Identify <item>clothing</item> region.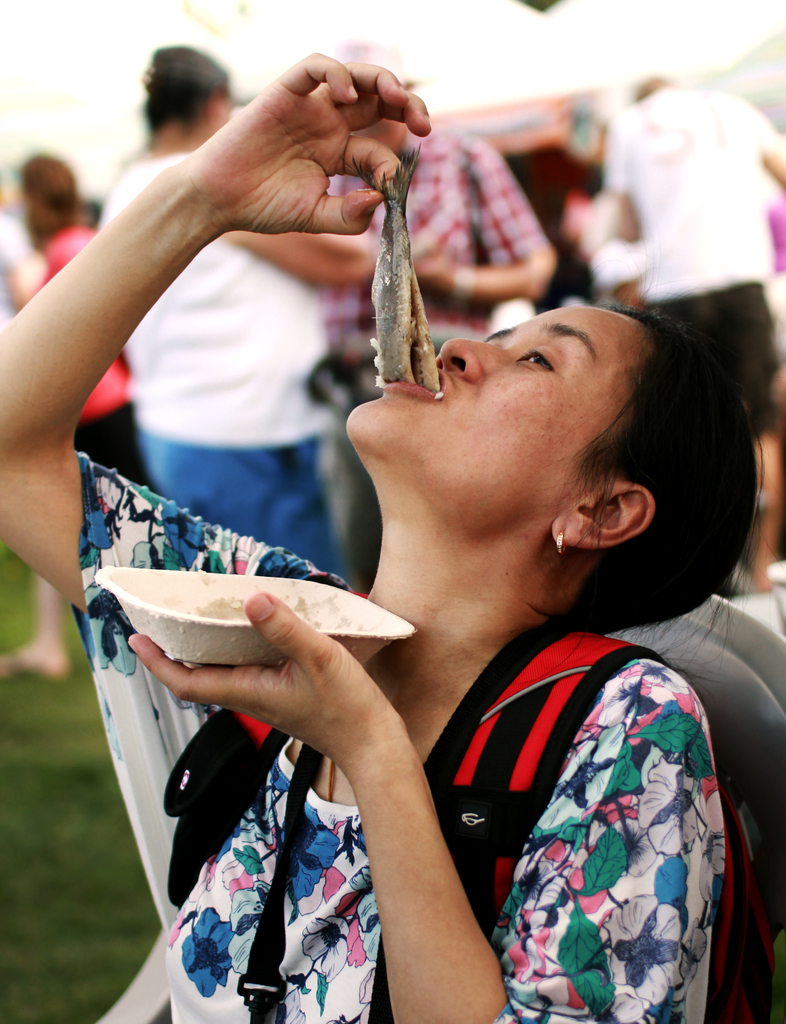
Region: locate(326, 125, 539, 385).
